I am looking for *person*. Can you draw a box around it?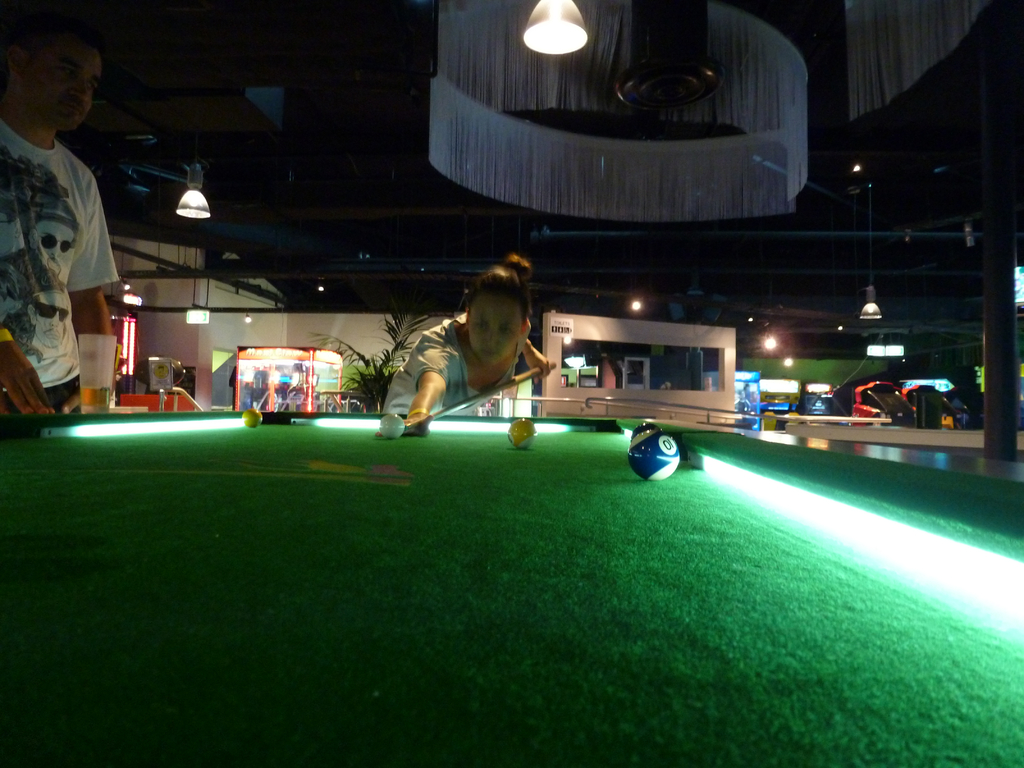
Sure, the bounding box is region(372, 245, 555, 438).
